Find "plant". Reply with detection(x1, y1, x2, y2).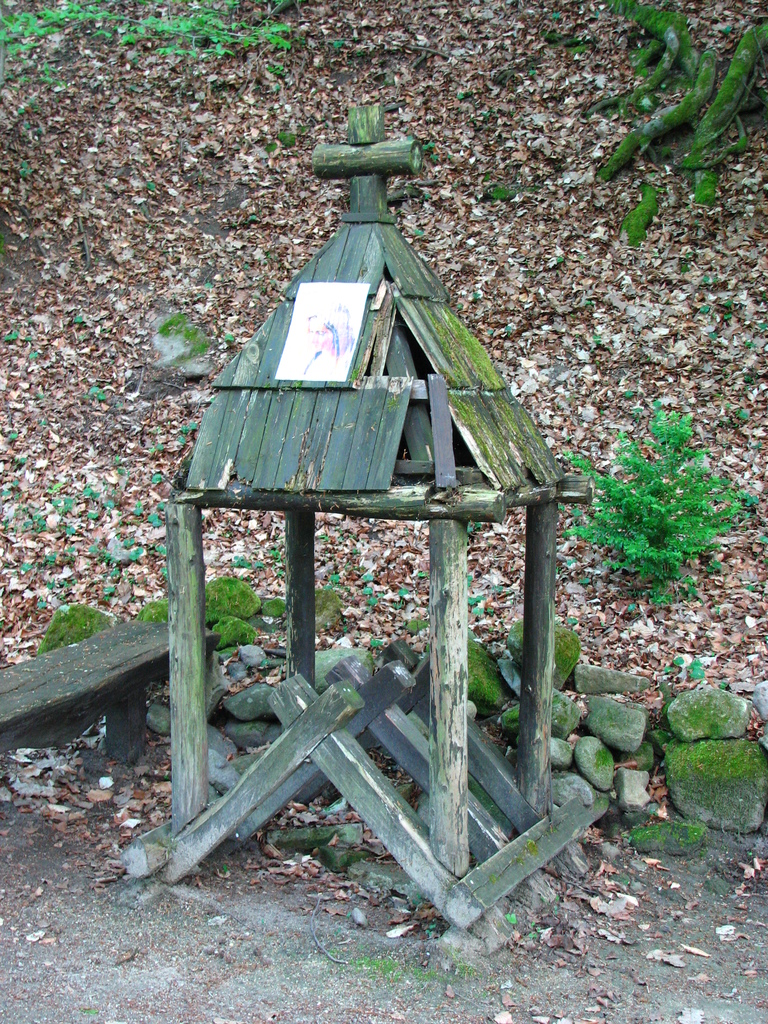
detection(422, 141, 436, 149).
